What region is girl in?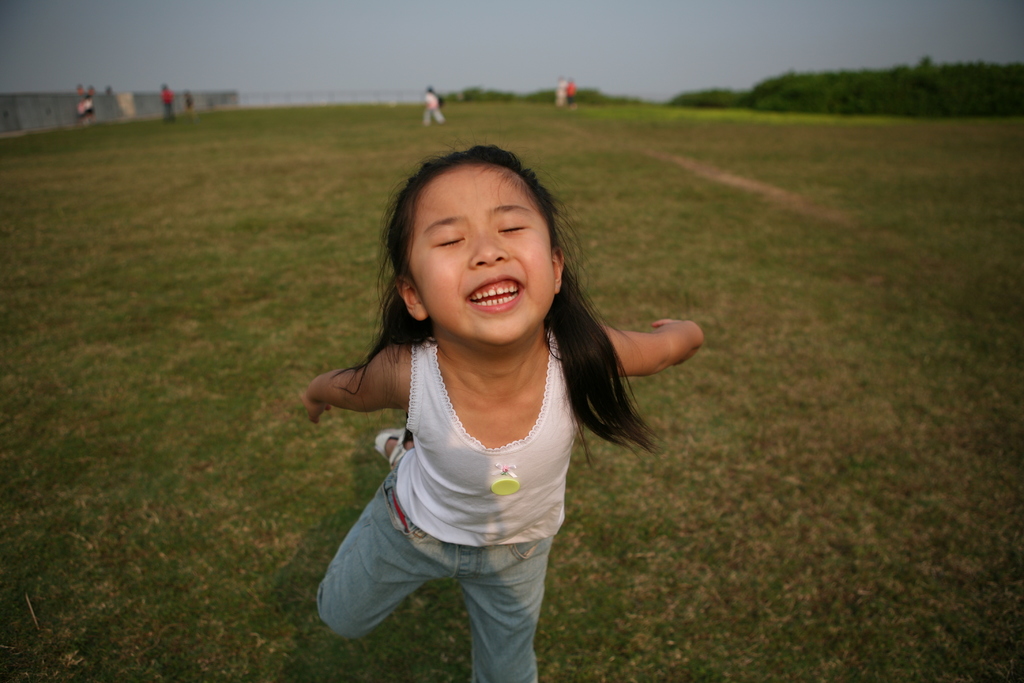
select_region(317, 149, 705, 677).
